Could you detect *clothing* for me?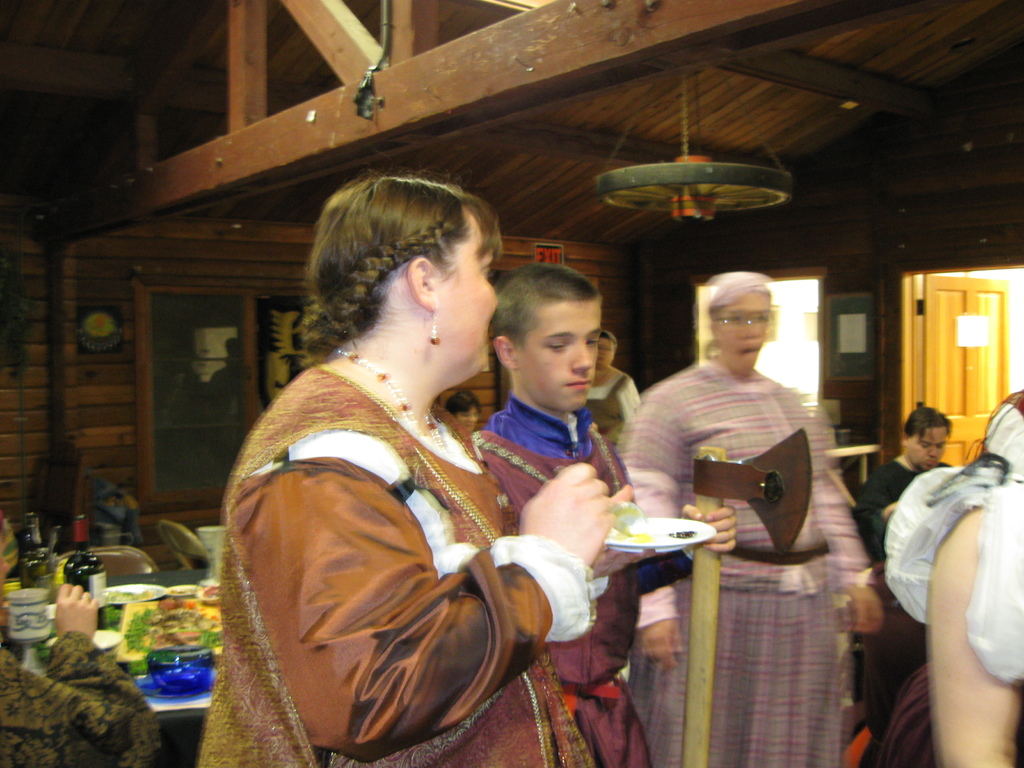
Detection result: pyautogui.locateOnScreen(0, 630, 161, 767).
